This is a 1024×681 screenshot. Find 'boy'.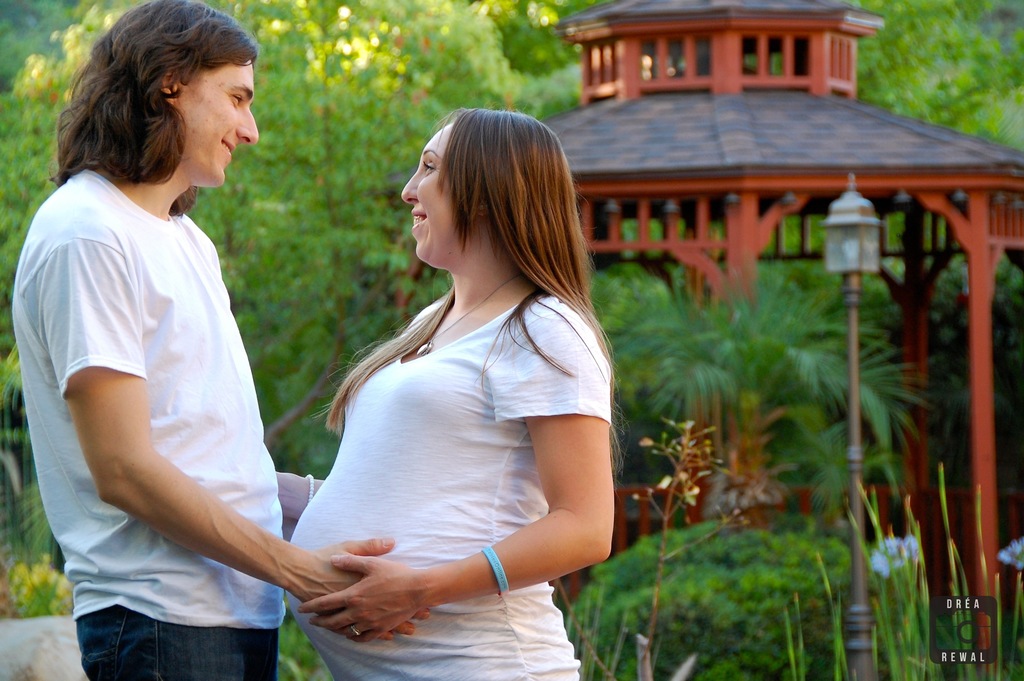
Bounding box: pyautogui.locateOnScreen(12, 0, 319, 673).
